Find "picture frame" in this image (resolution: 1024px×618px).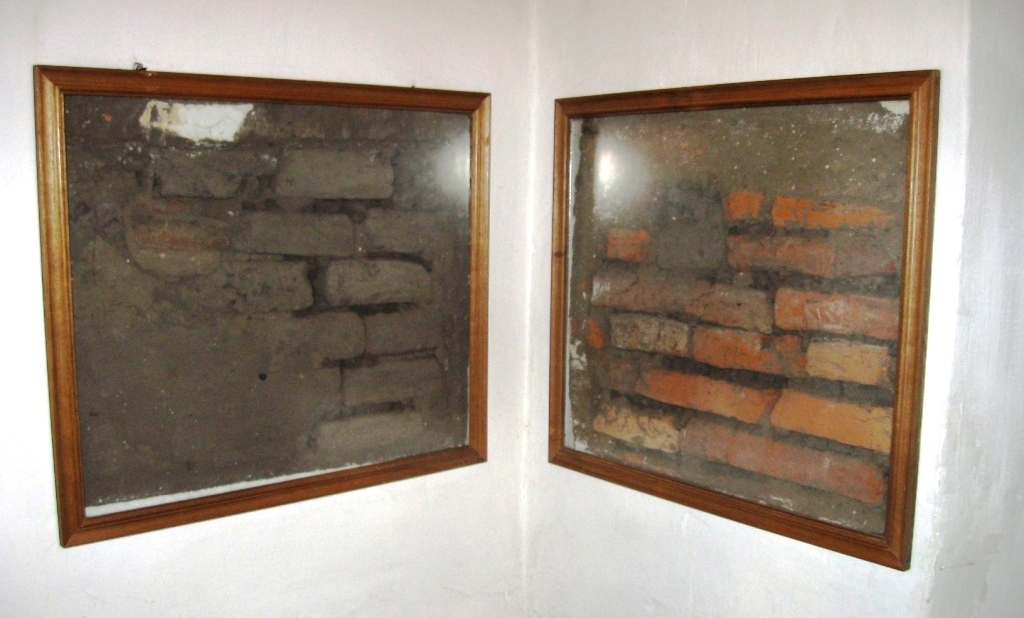
BBox(30, 68, 509, 519).
